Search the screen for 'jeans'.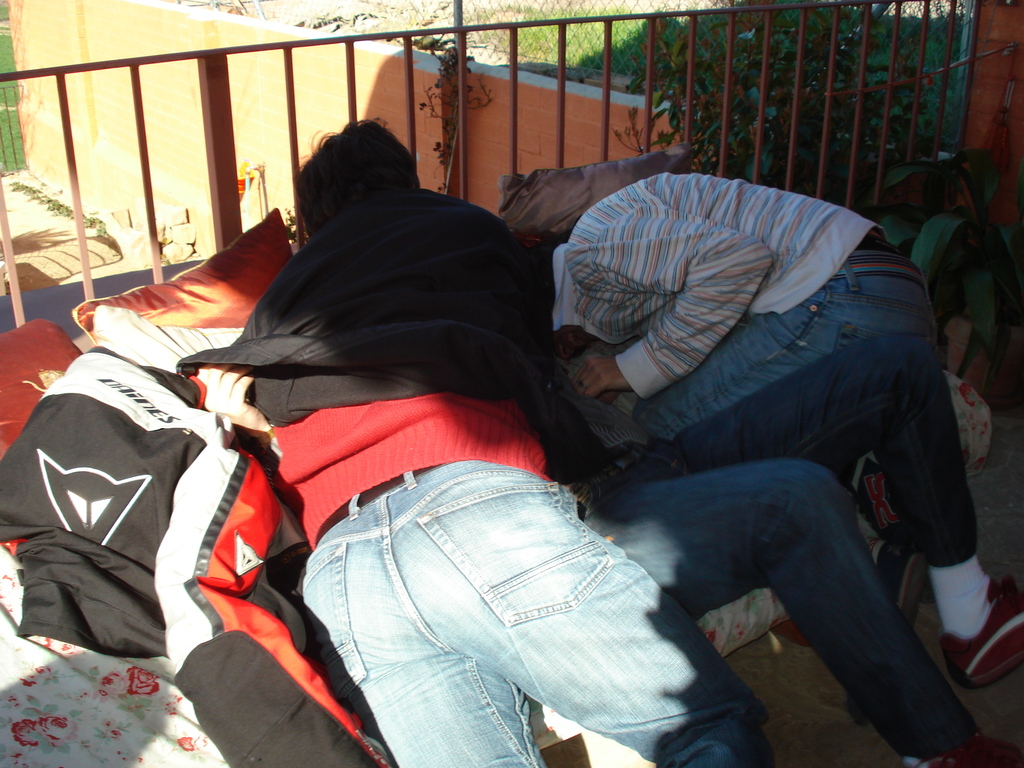
Found at l=577, t=339, r=977, b=758.
